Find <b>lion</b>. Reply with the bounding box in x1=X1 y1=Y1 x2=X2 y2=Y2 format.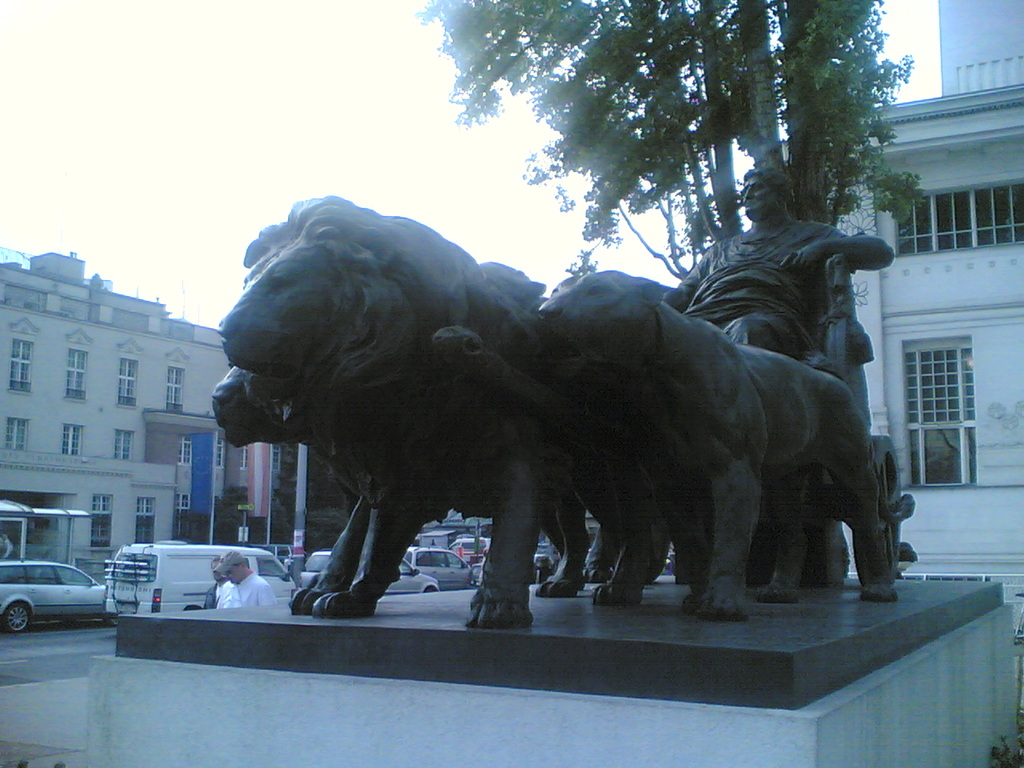
x1=435 y1=266 x2=898 y2=622.
